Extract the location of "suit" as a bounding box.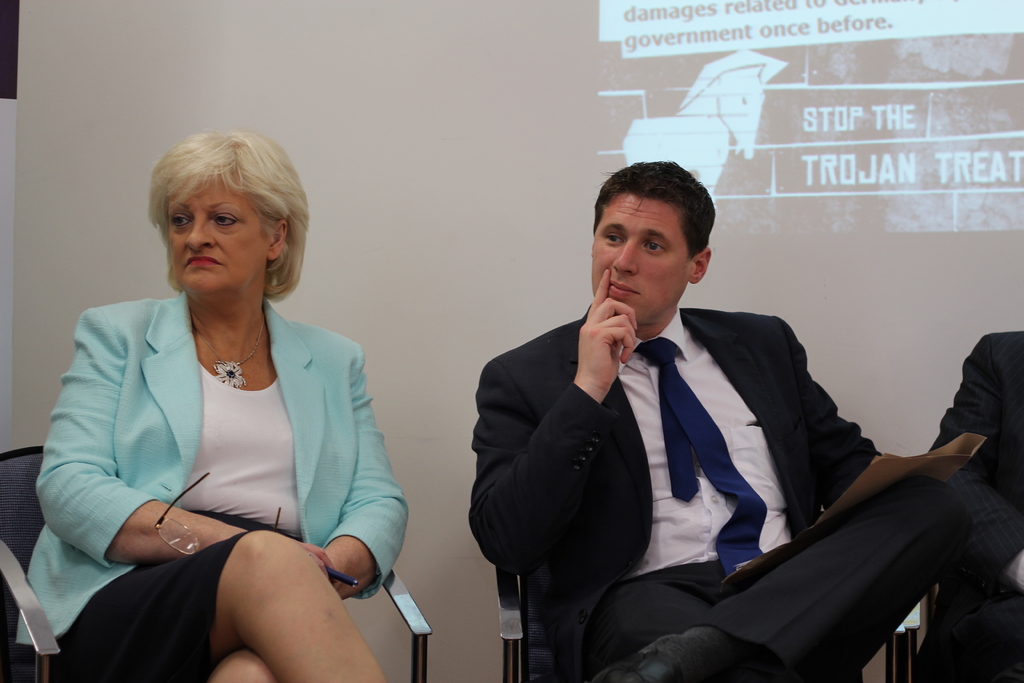
(456, 231, 952, 669).
